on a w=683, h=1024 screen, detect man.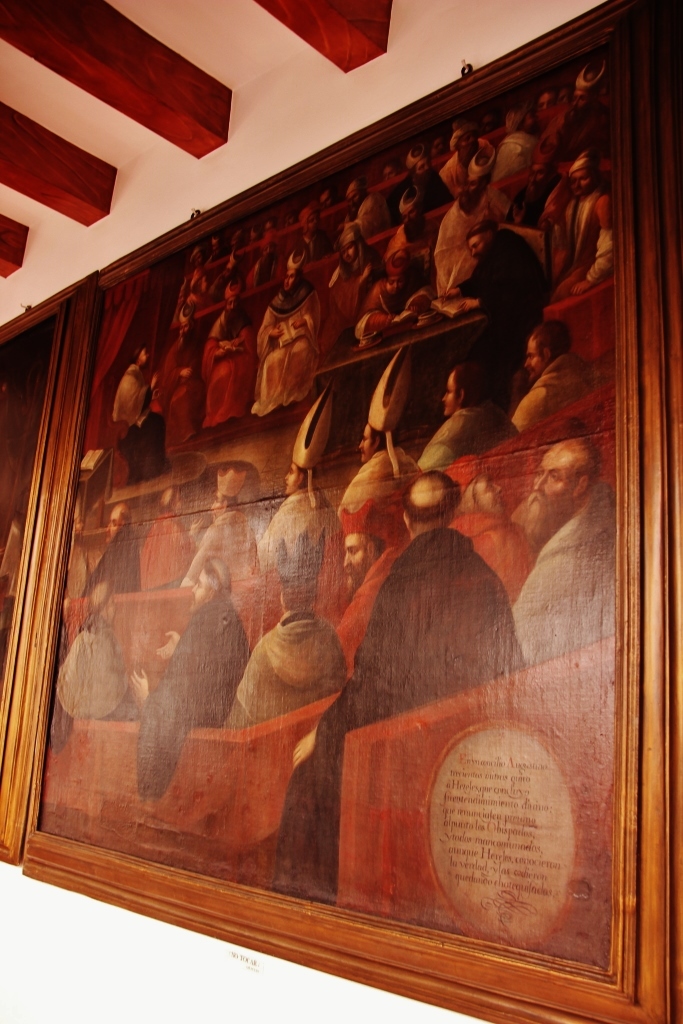
detection(503, 425, 616, 668).
